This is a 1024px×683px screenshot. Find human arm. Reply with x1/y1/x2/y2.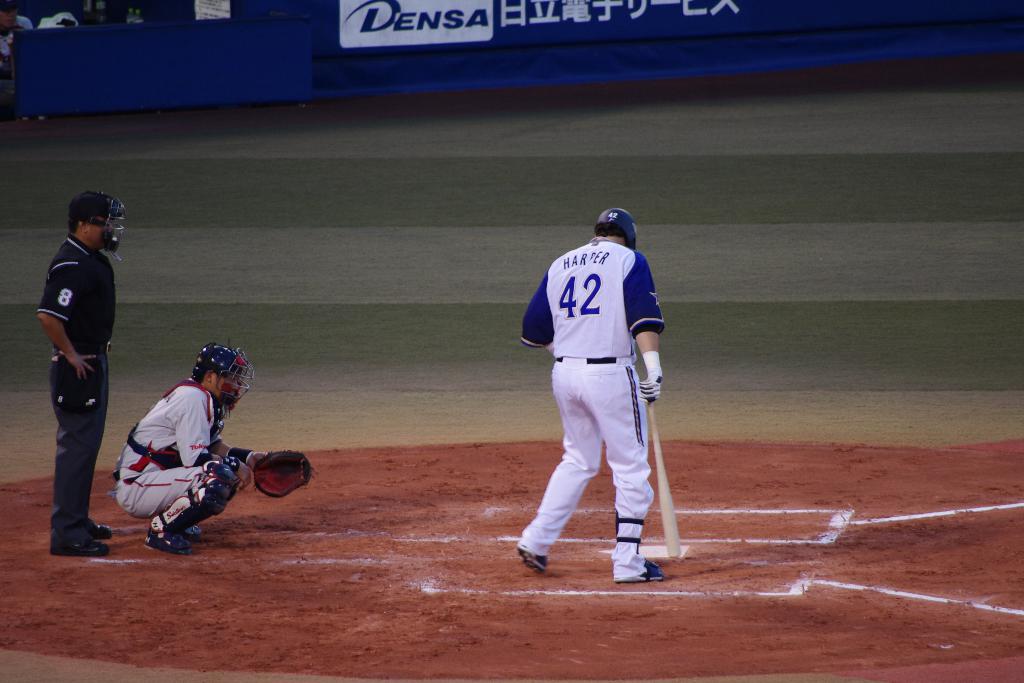
511/276/561/357.
